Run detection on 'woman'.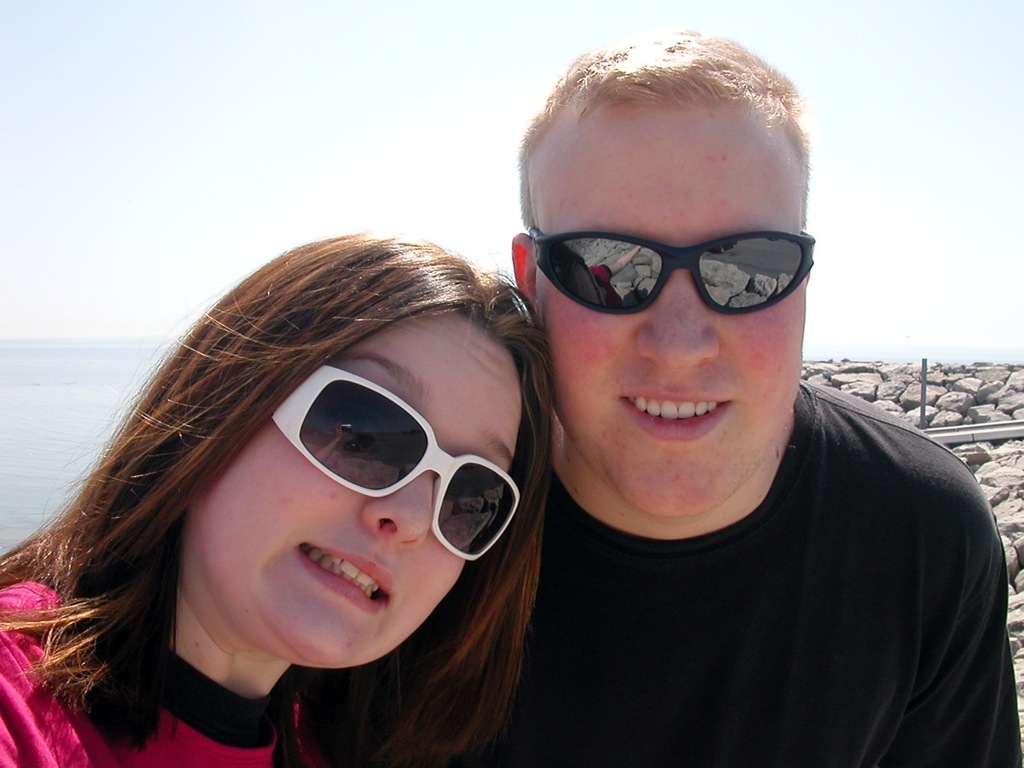
Result: bbox(4, 232, 554, 765).
